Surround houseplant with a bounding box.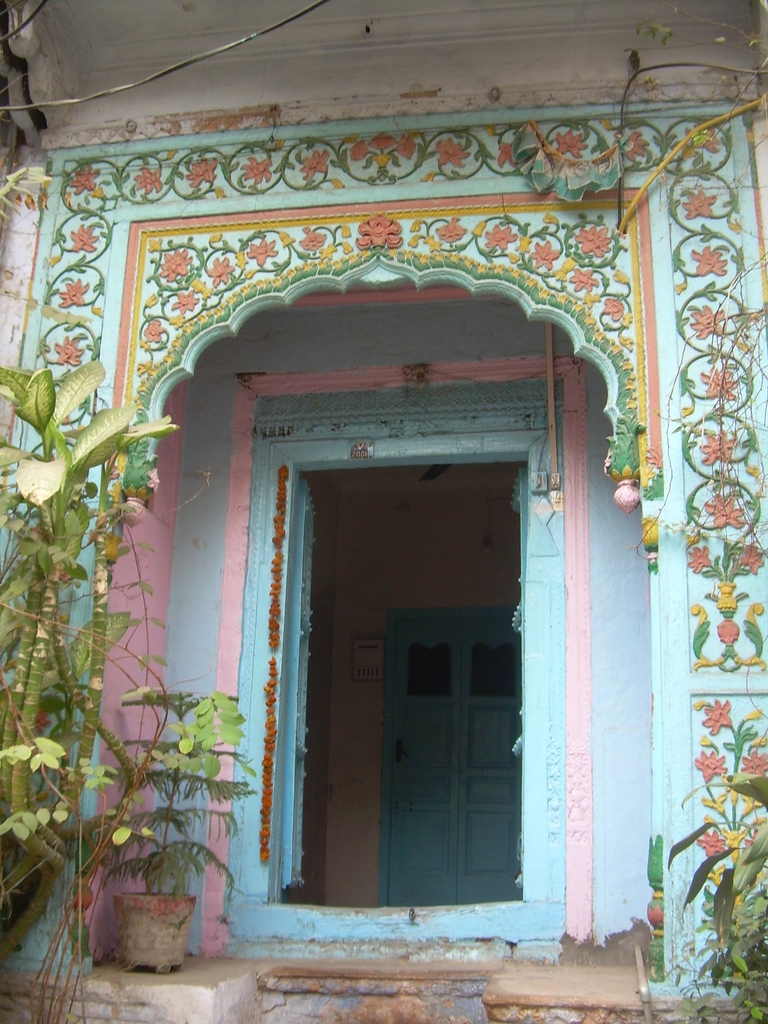
pyautogui.locateOnScreen(100, 679, 269, 977).
